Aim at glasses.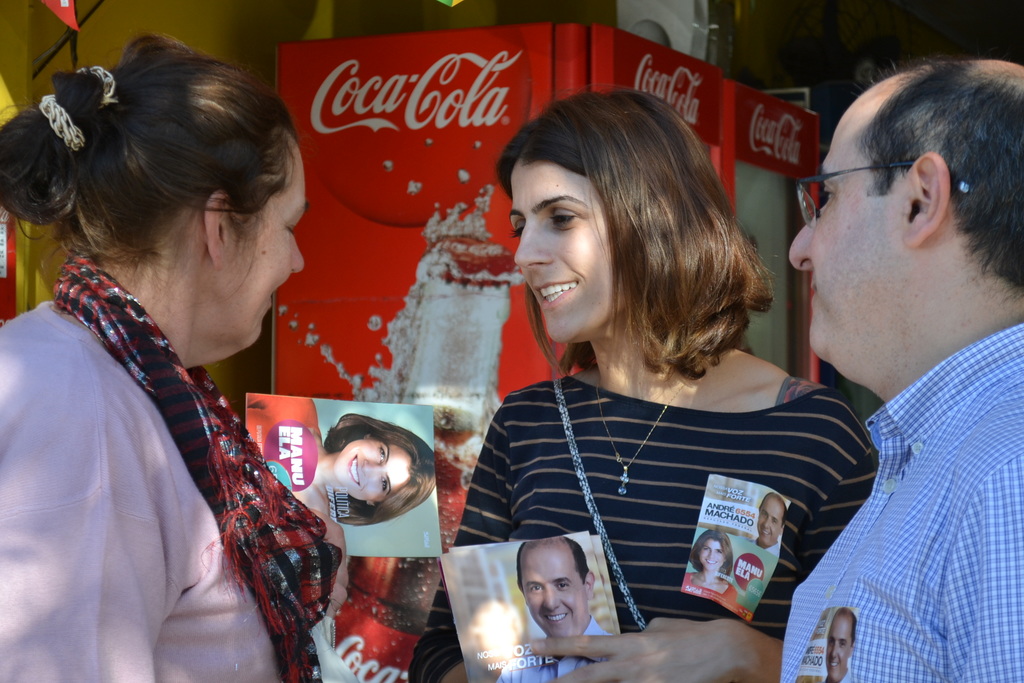
Aimed at box(788, 156, 966, 231).
